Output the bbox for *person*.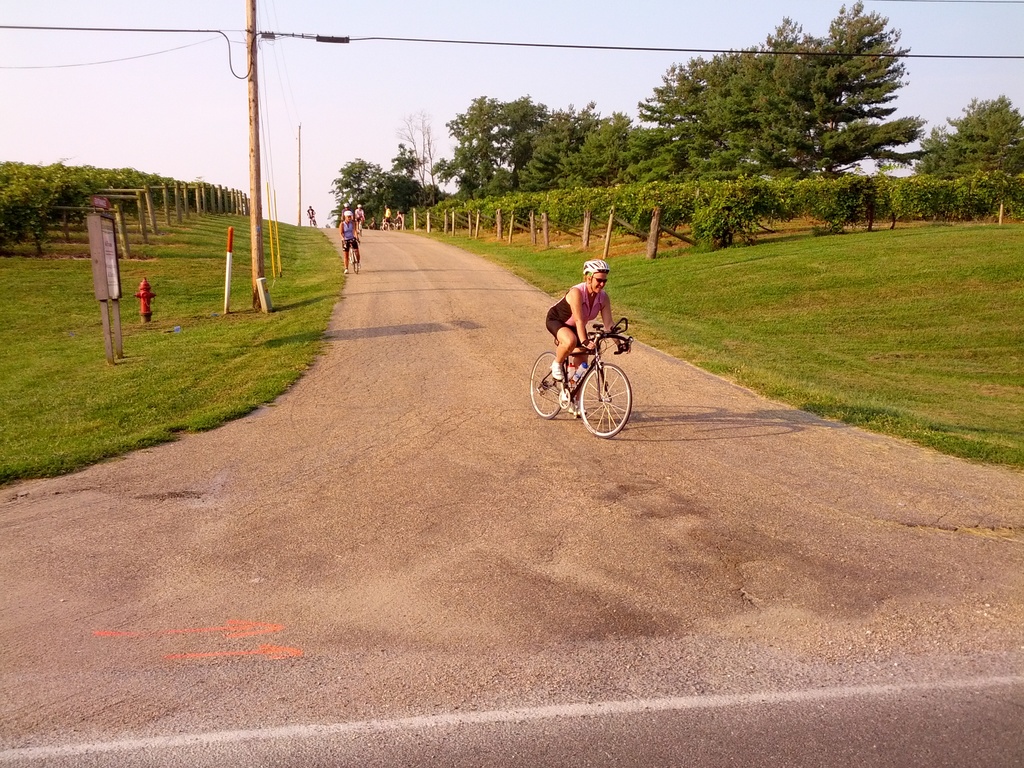
{"x1": 371, "y1": 217, "x2": 380, "y2": 228}.
